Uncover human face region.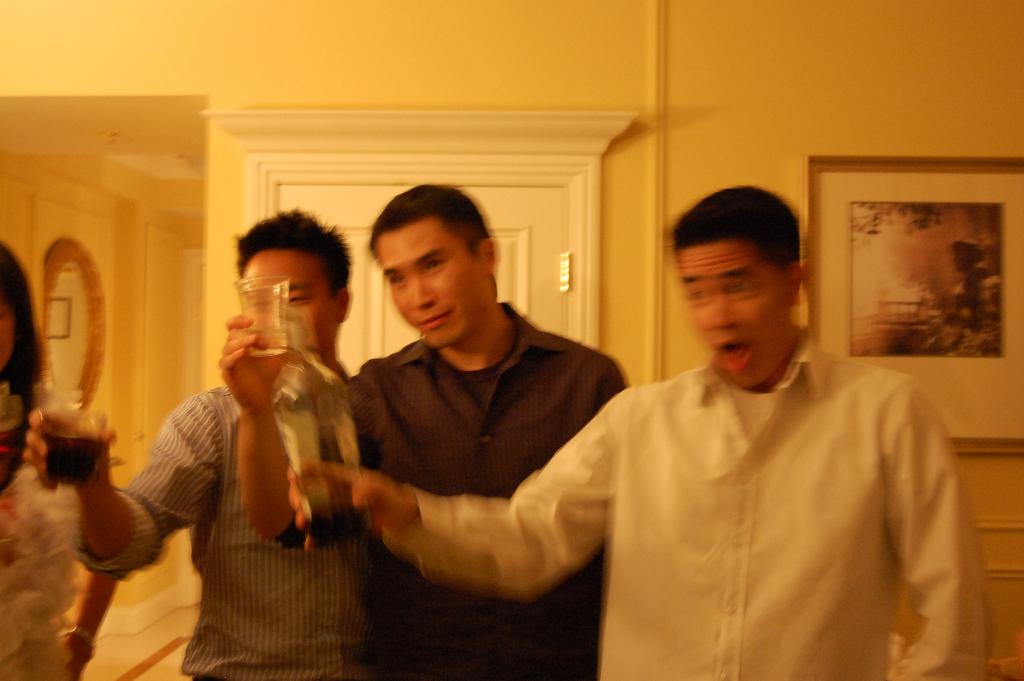
Uncovered: 0, 293, 13, 368.
